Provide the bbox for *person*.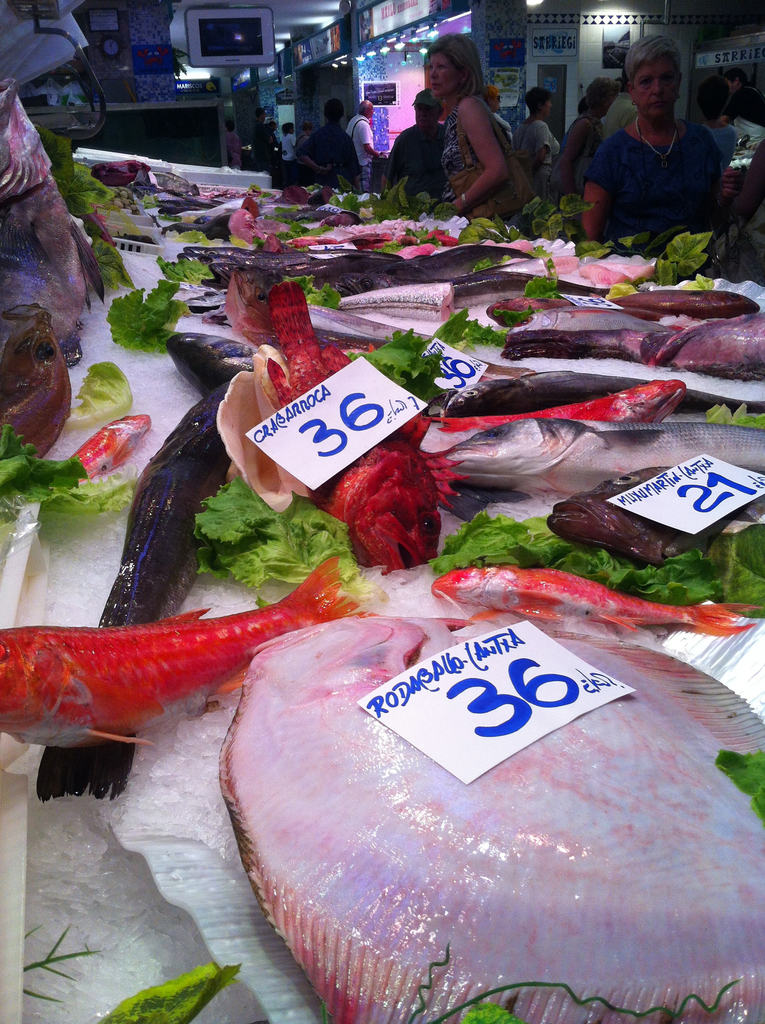
x1=482, y1=86, x2=514, y2=147.
